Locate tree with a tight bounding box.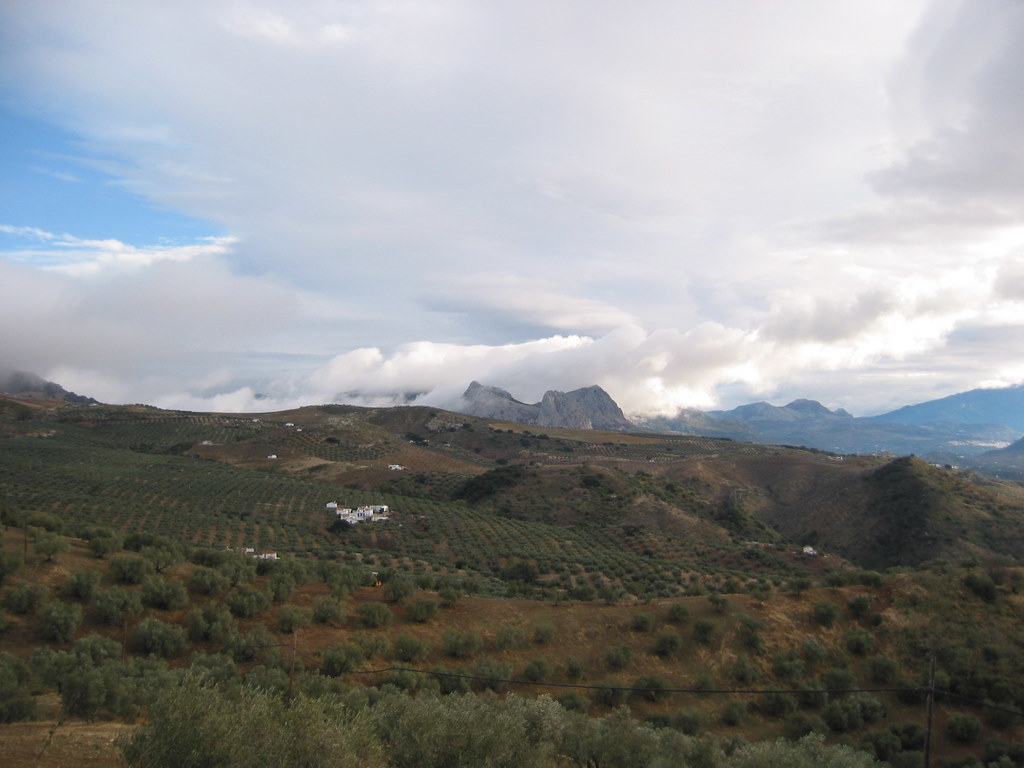
(132,615,183,650).
